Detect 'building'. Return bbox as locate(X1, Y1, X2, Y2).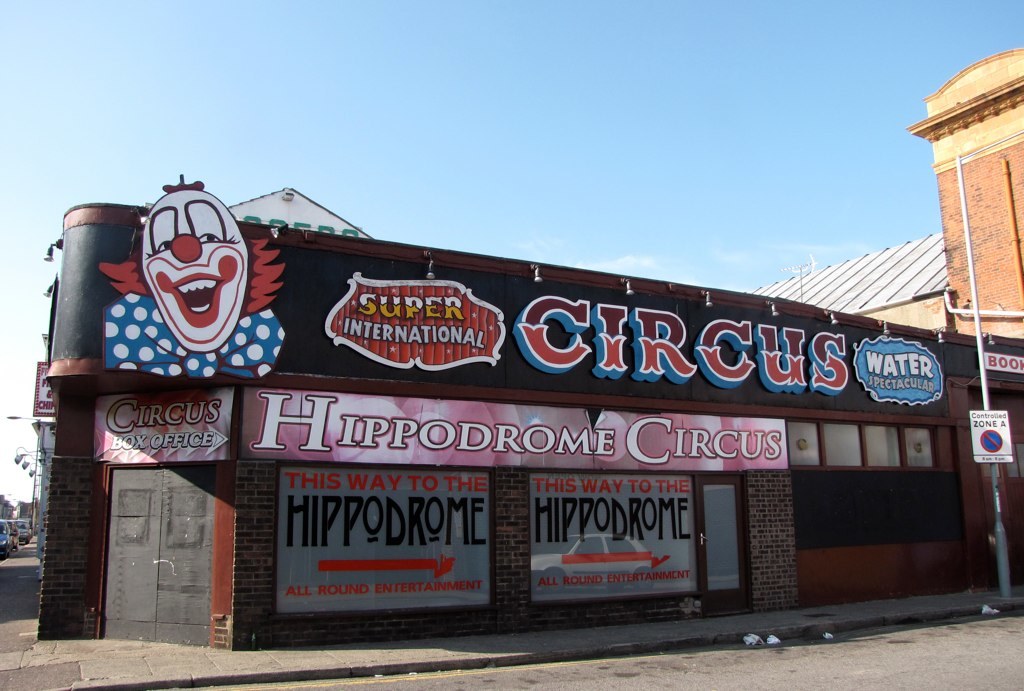
locate(227, 186, 370, 235).
